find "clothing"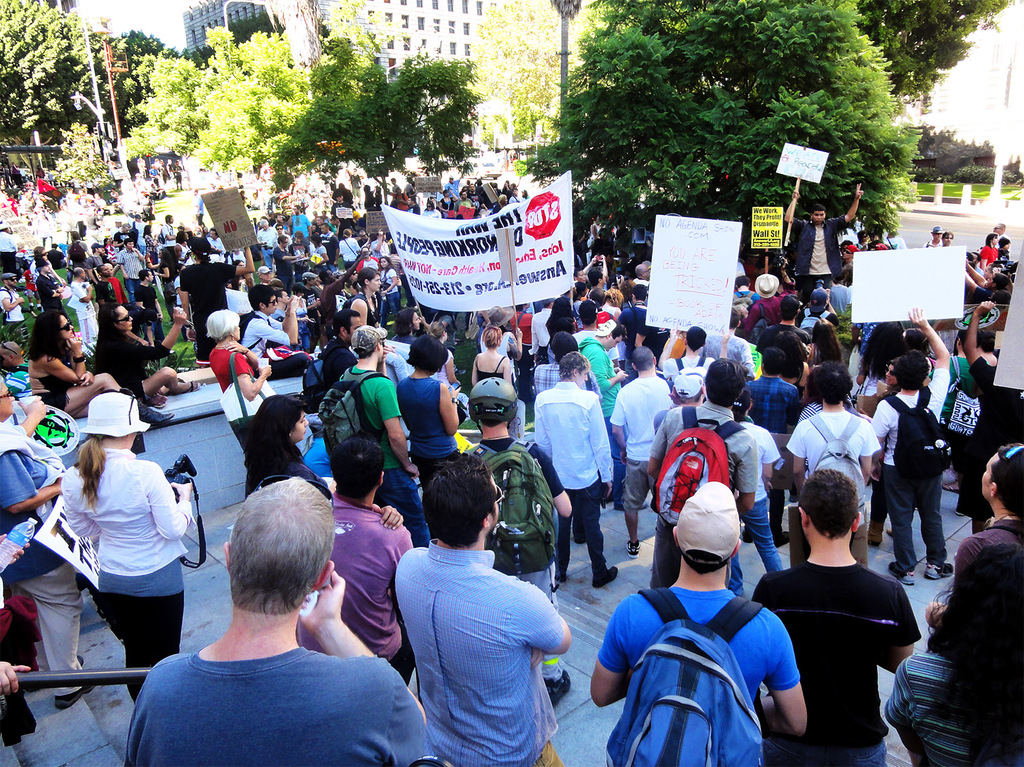
(x1=625, y1=461, x2=666, y2=557)
